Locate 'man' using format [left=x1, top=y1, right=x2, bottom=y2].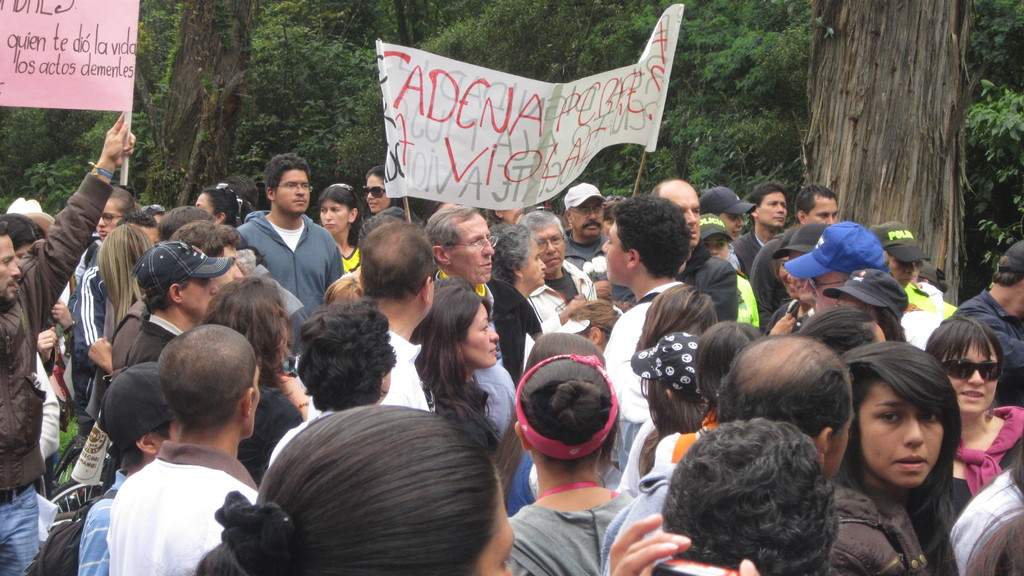
[left=309, top=221, right=431, bottom=413].
